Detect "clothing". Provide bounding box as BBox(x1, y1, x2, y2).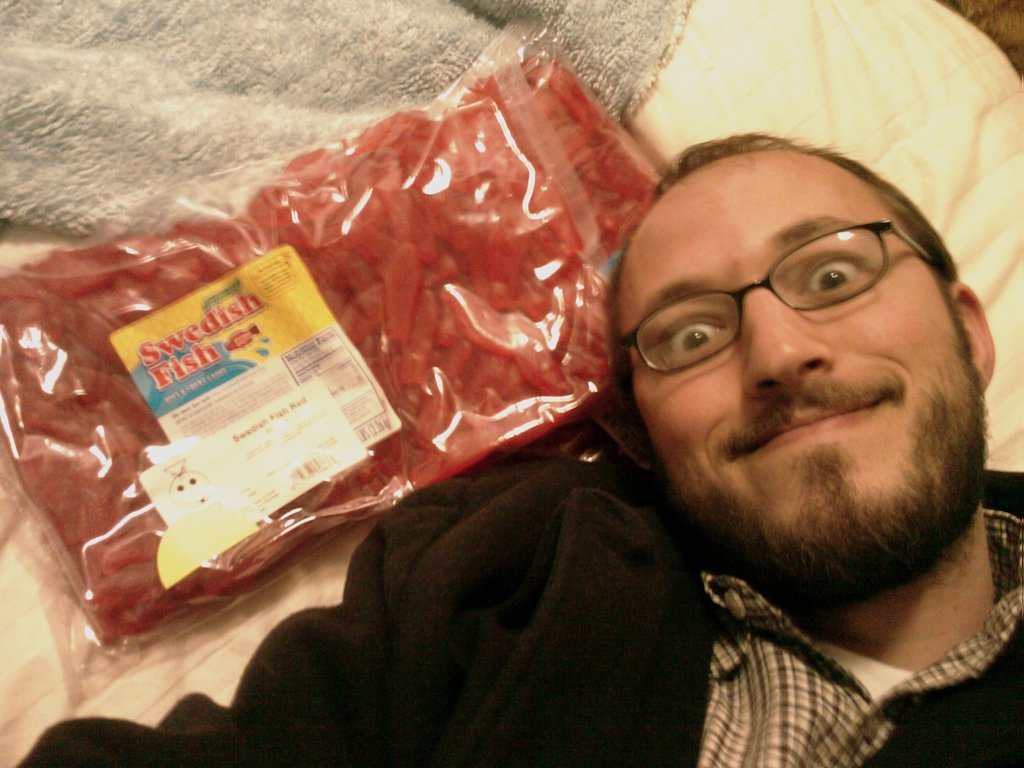
BBox(19, 449, 1023, 765).
